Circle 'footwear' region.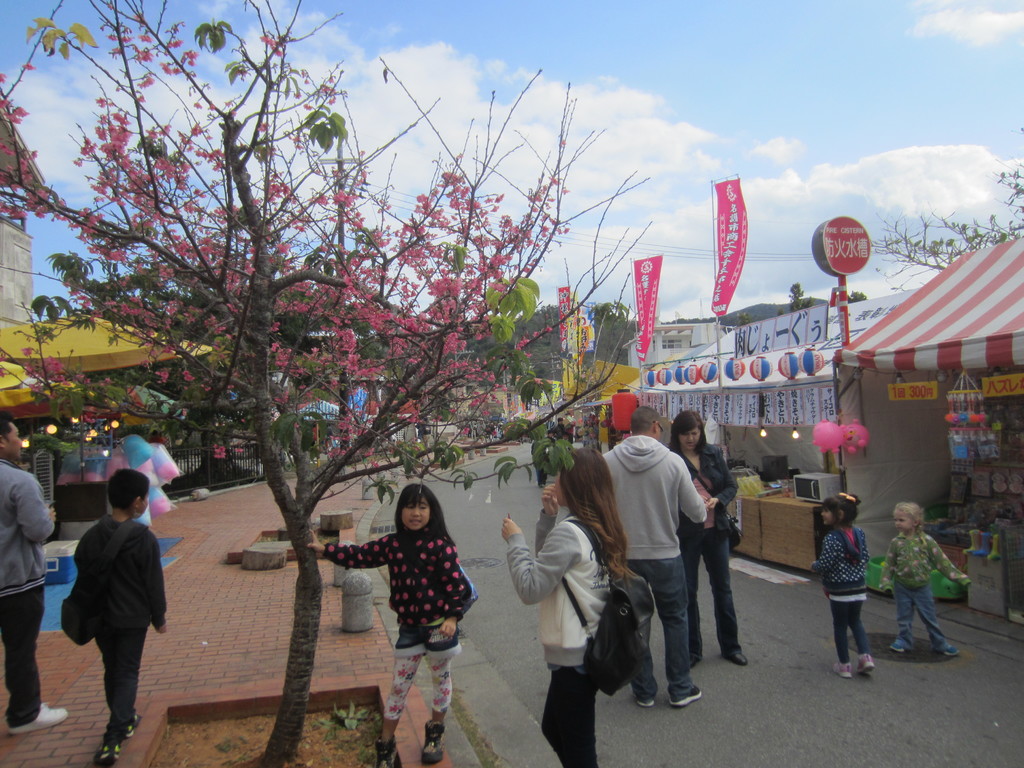
Region: [10,698,73,738].
